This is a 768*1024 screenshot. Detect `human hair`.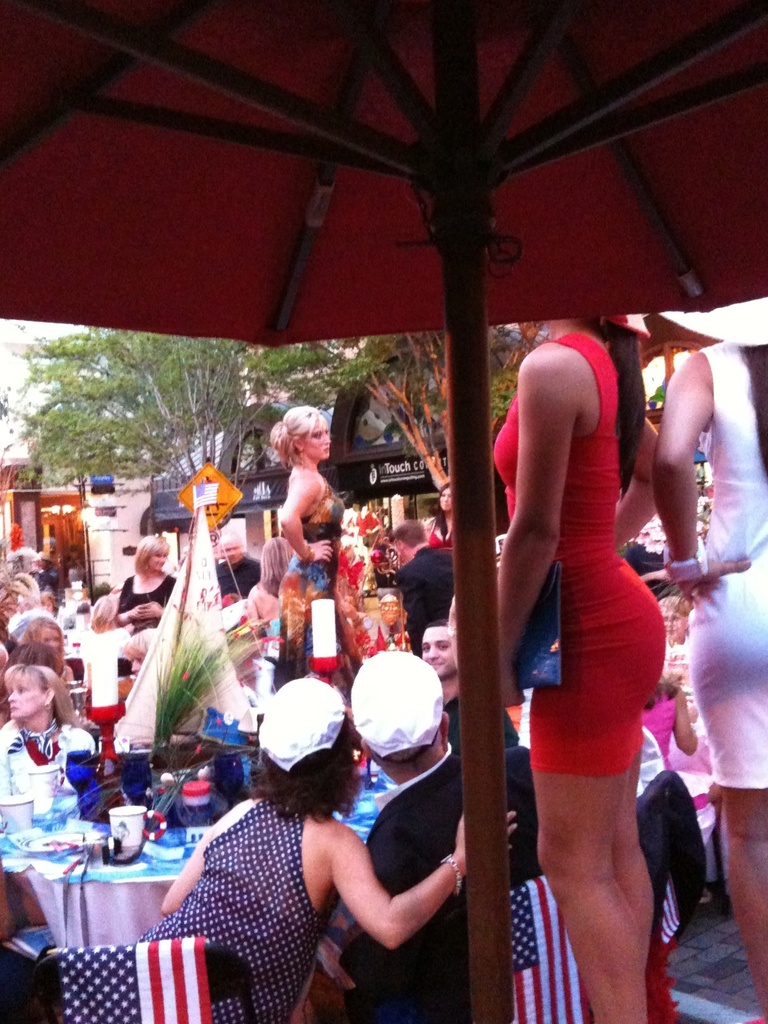
390:520:428:548.
